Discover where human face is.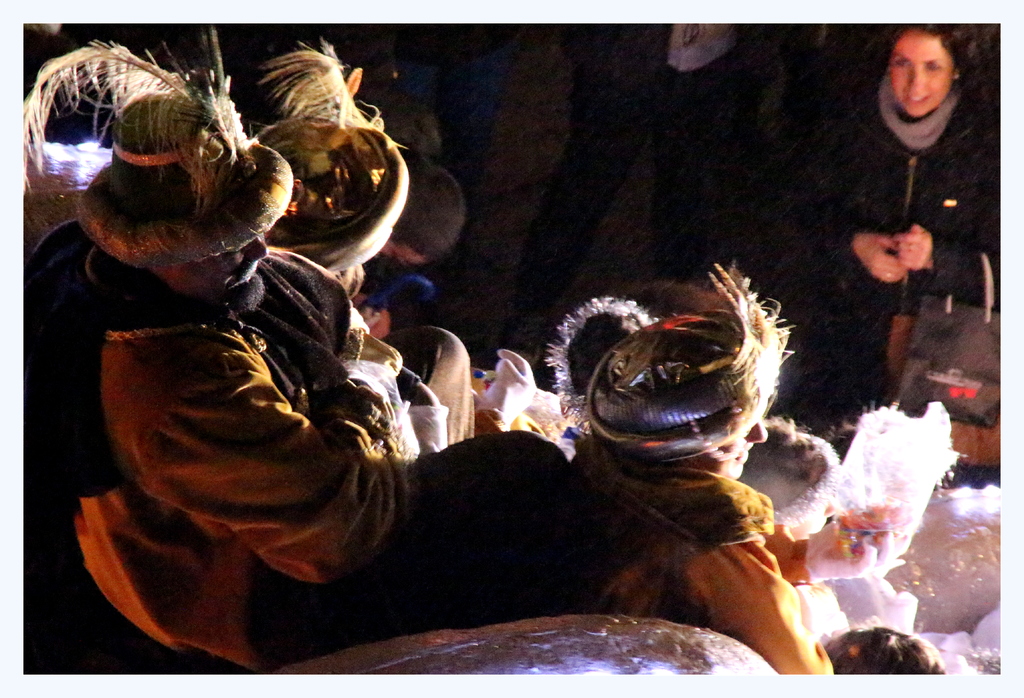
Discovered at BBox(889, 31, 956, 120).
